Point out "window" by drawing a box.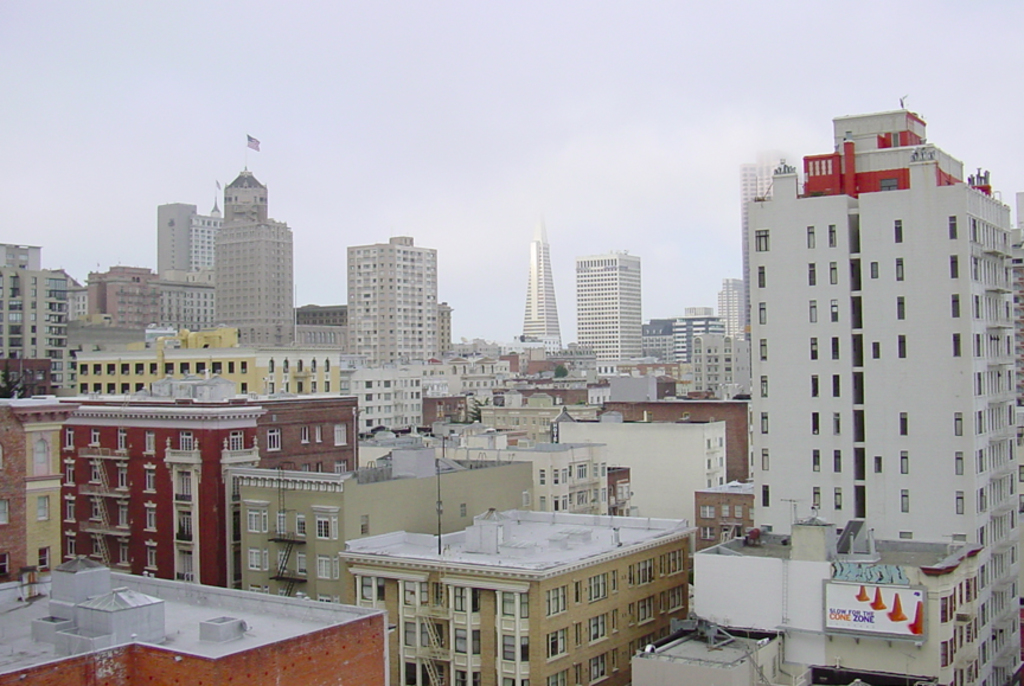
[263, 429, 283, 451].
